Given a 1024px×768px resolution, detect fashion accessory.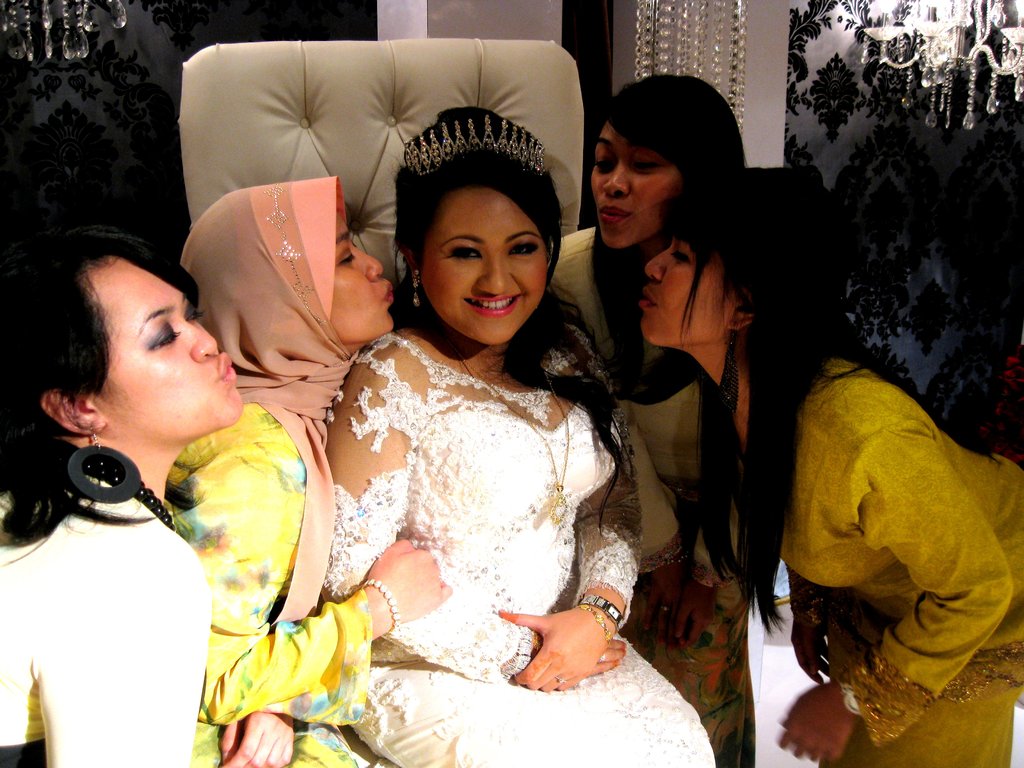
(left=400, top=110, right=547, bottom=180).
